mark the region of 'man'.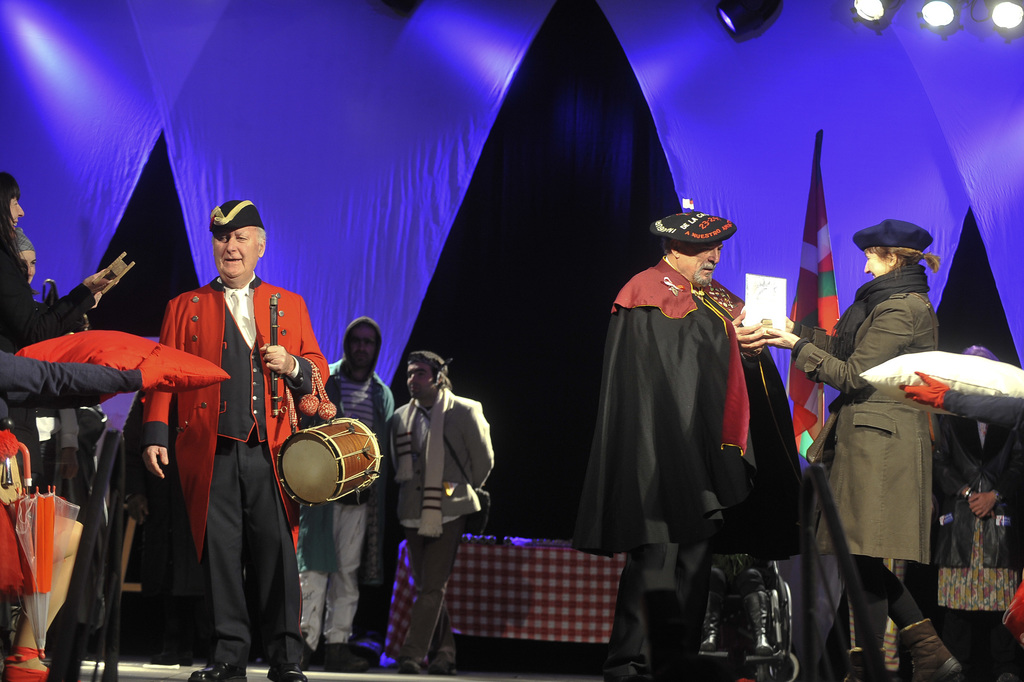
Region: locate(386, 349, 494, 681).
